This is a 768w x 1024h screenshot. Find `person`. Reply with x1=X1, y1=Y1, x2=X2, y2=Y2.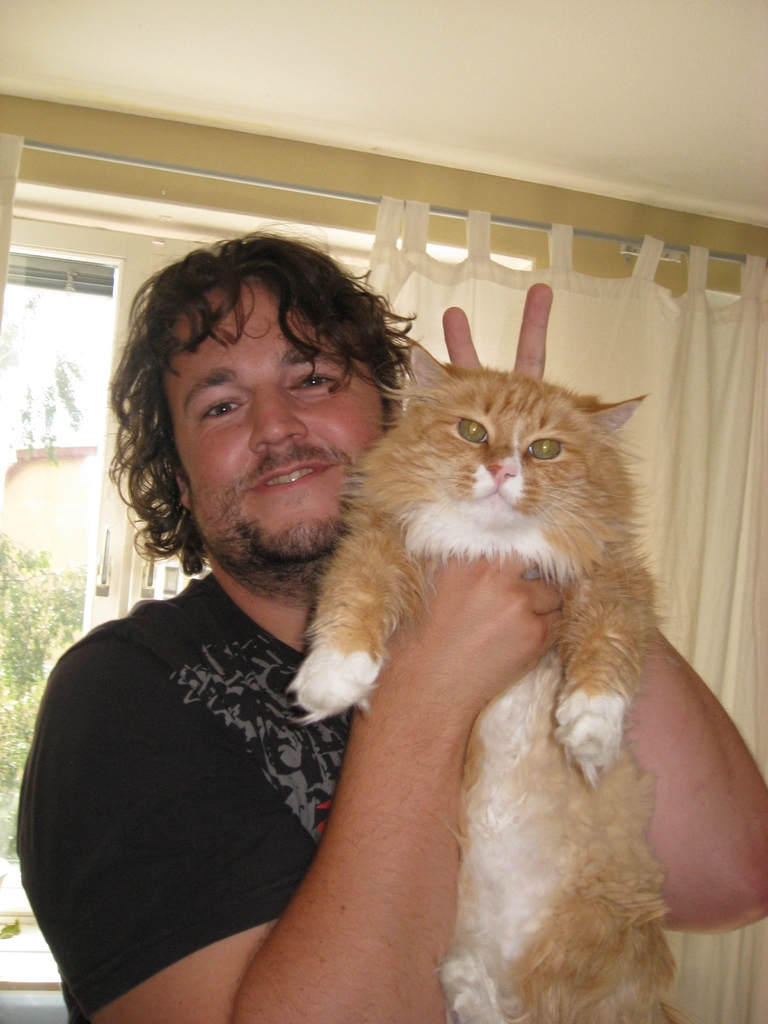
x1=0, y1=245, x2=620, y2=1008.
